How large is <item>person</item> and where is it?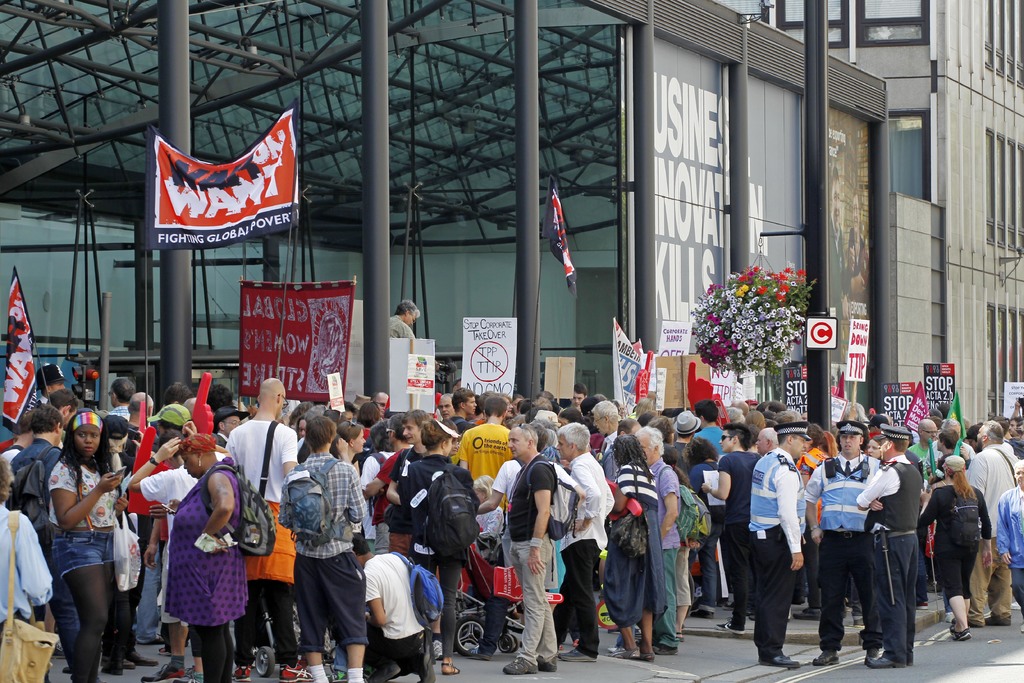
Bounding box: Rect(995, 459, 1023, 633).
